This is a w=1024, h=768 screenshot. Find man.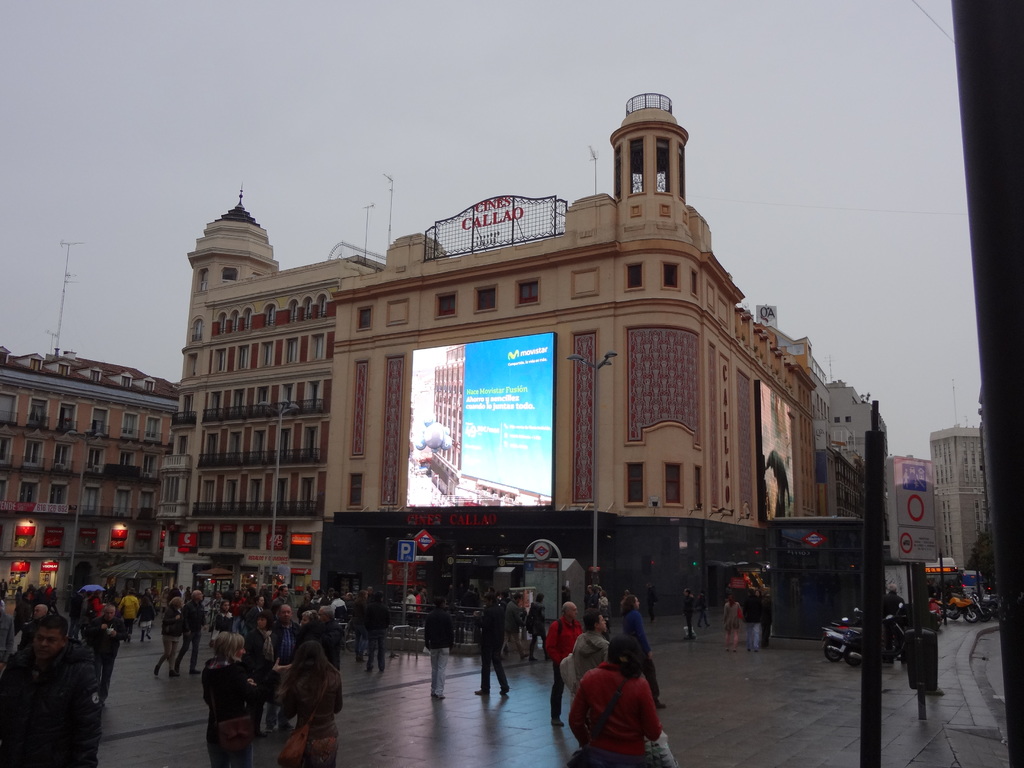
Bounding box: {"left": 175, "top": 586, "right": 203, "bottom": 674}.
